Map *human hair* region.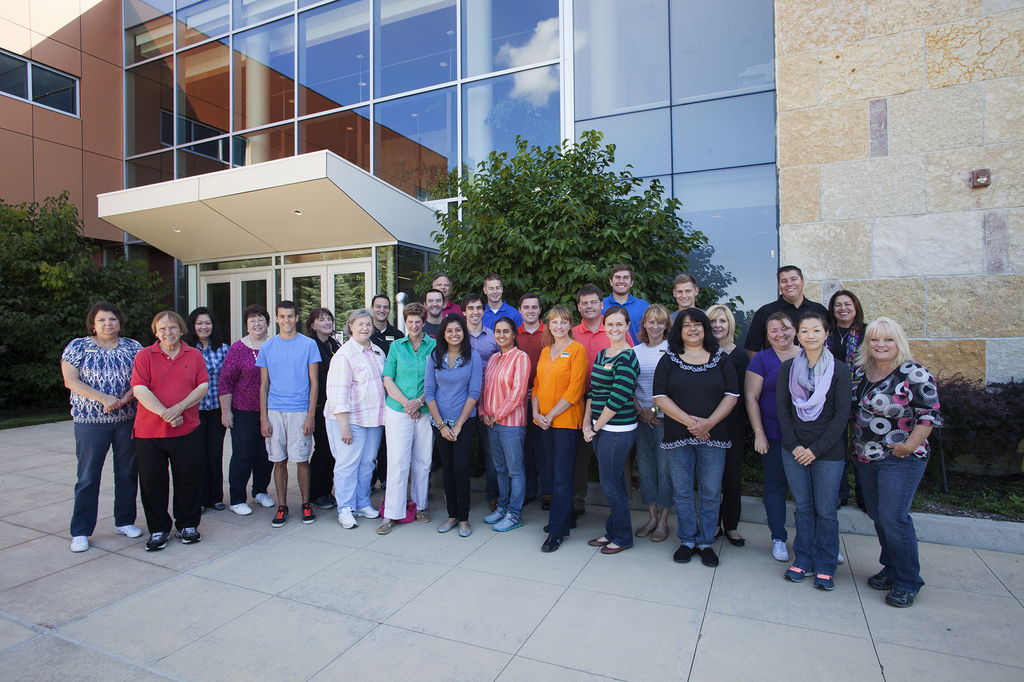
Mapped to crop(778, 266, 804, 285).
